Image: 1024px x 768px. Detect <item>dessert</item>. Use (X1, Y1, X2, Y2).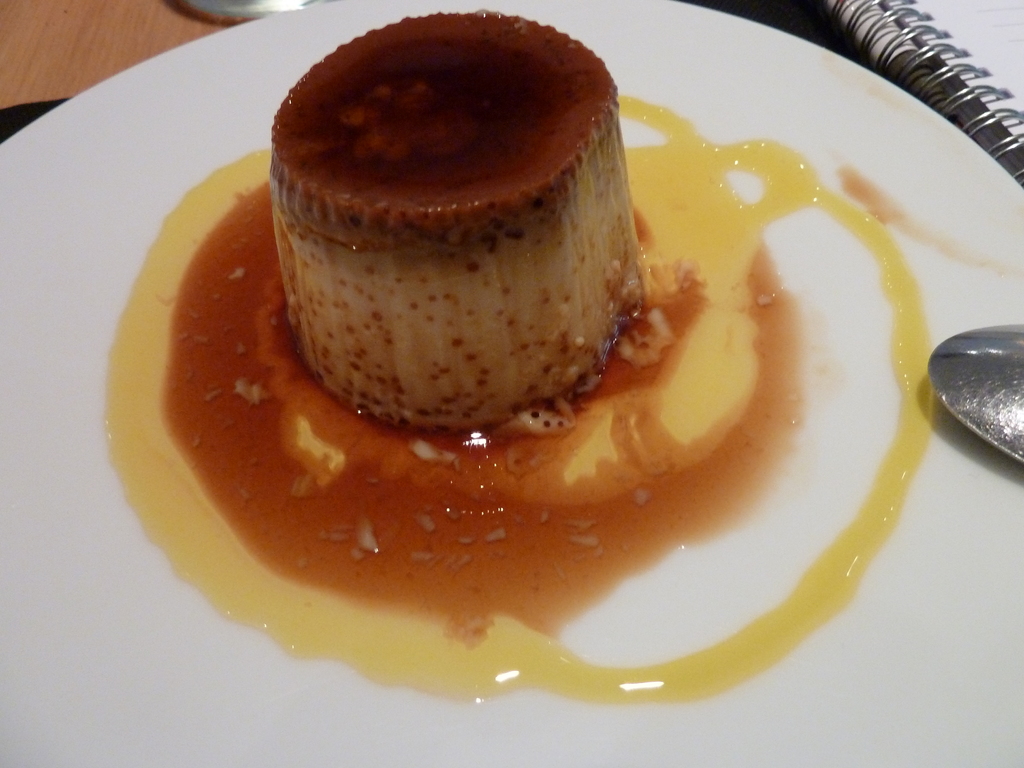
(258, 36, 638, 464).
